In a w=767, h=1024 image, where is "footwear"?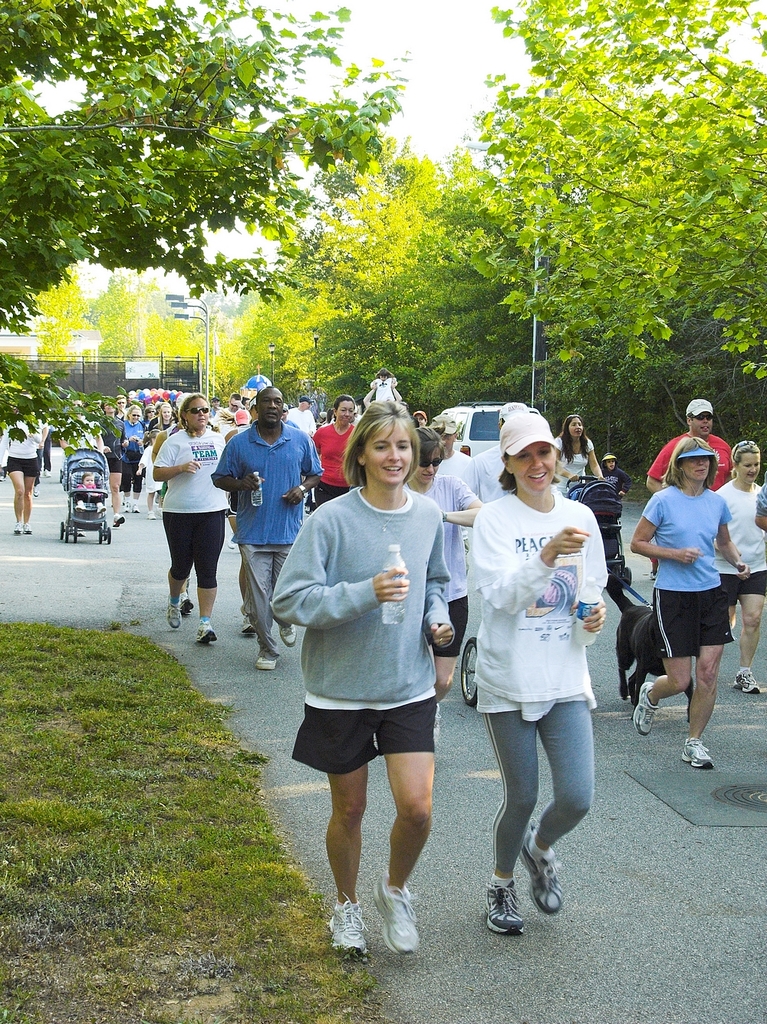
x1=678, y1=734, x2=717, y2=768.
